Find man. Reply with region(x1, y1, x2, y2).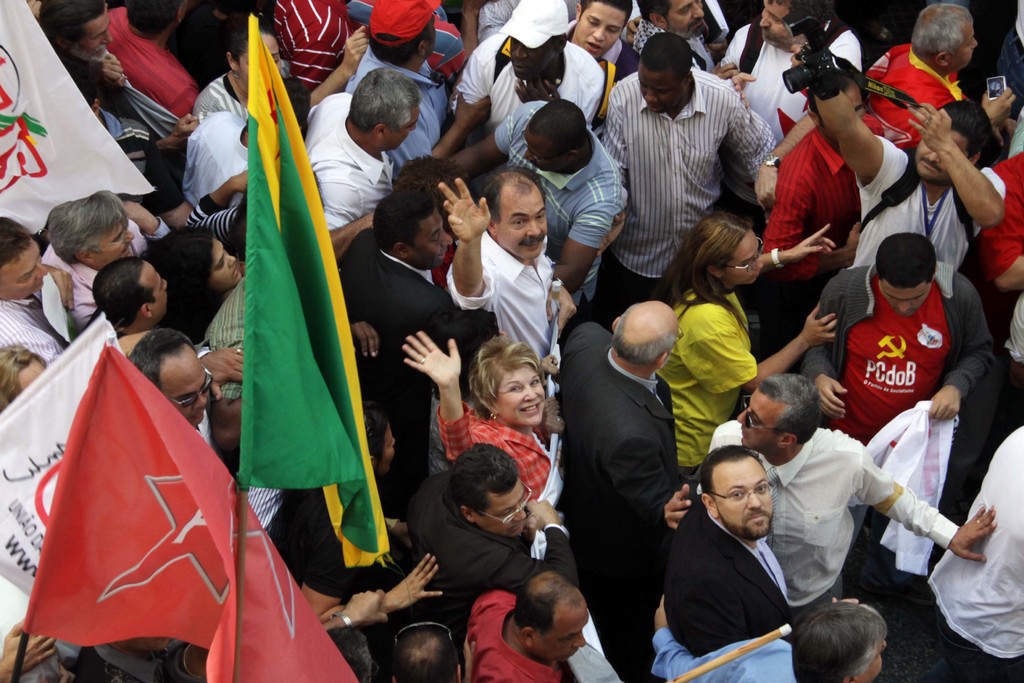
region(588, 31, 785, 309).
